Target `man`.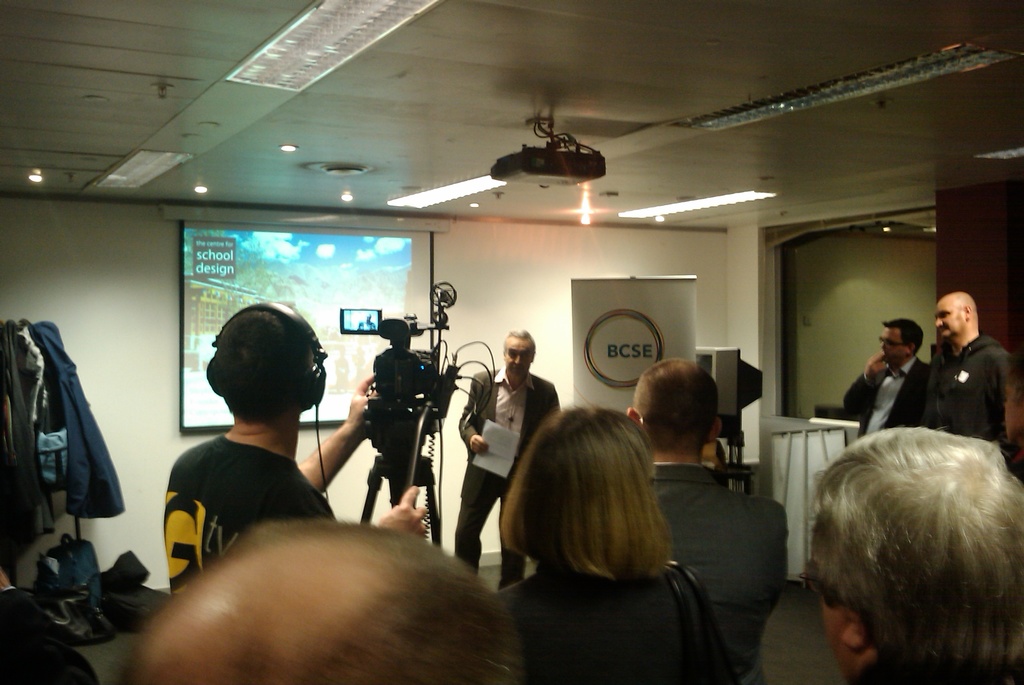
Target region: 623,354,784,684.
